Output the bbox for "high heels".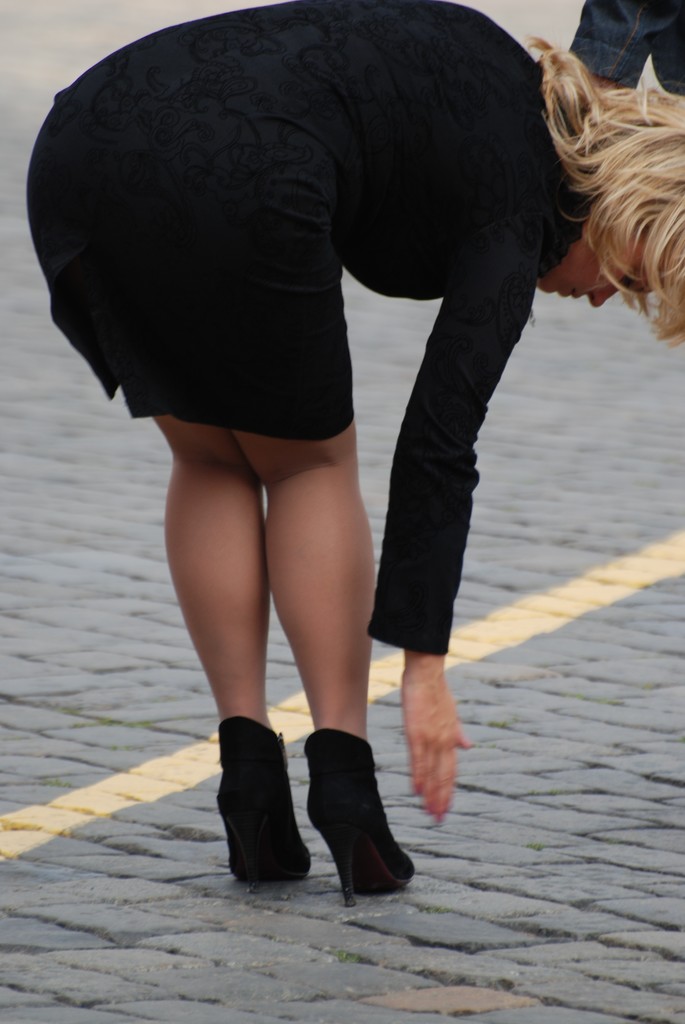
{"left": 271, "top": 726, "right": 418, "bottom": 892}.
